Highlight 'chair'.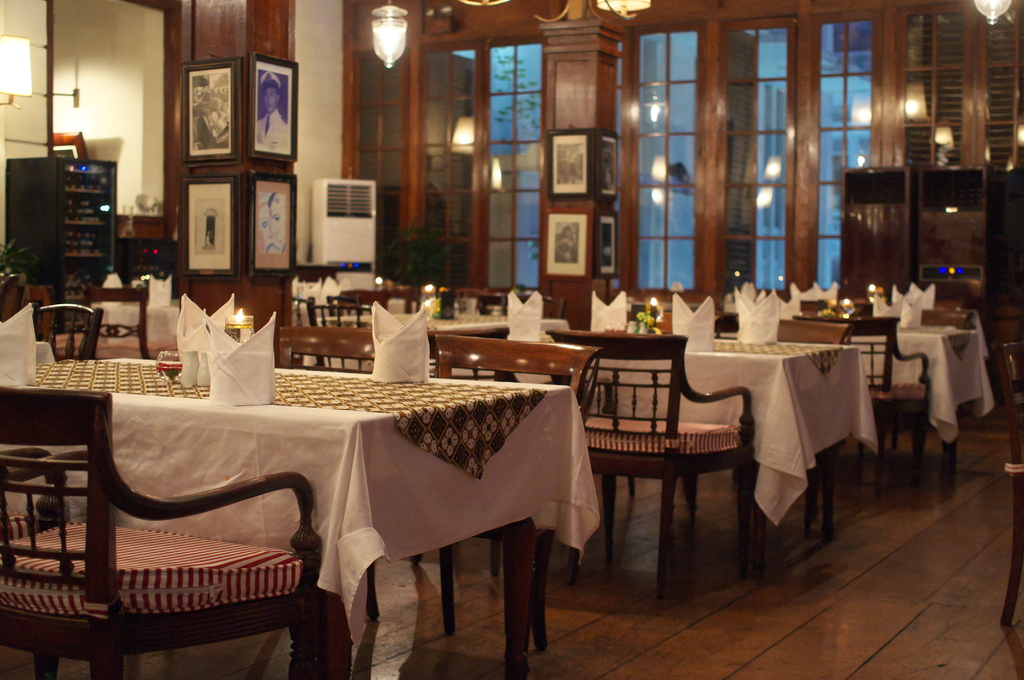
Highlighted region: bbox(509, 293, 561, 318).
